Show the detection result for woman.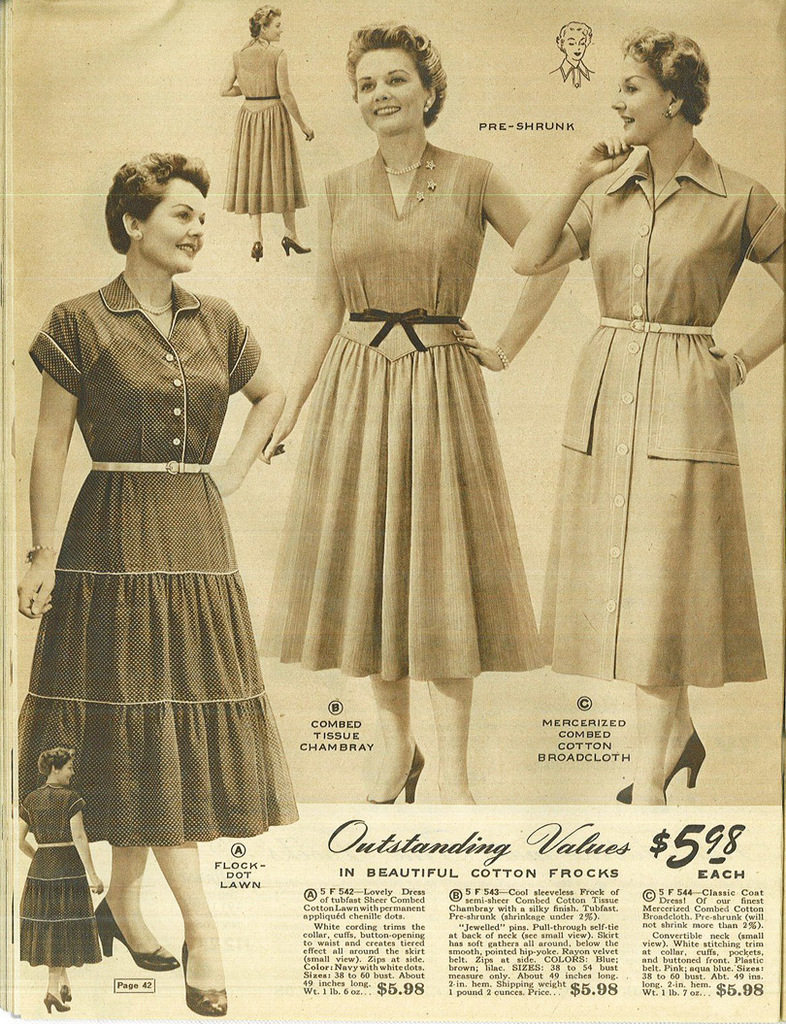
{"x1": 13, "y1": 150, "x2": 290, "y2": 1019}.
